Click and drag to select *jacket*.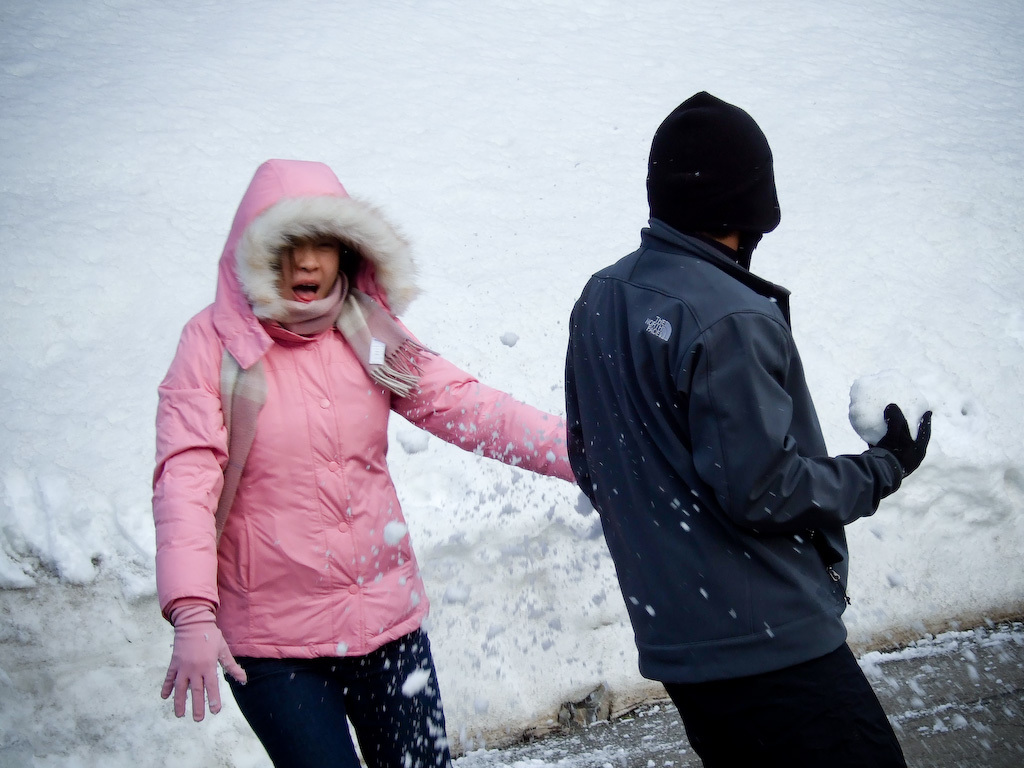
Selection: [563,162,918,625].
